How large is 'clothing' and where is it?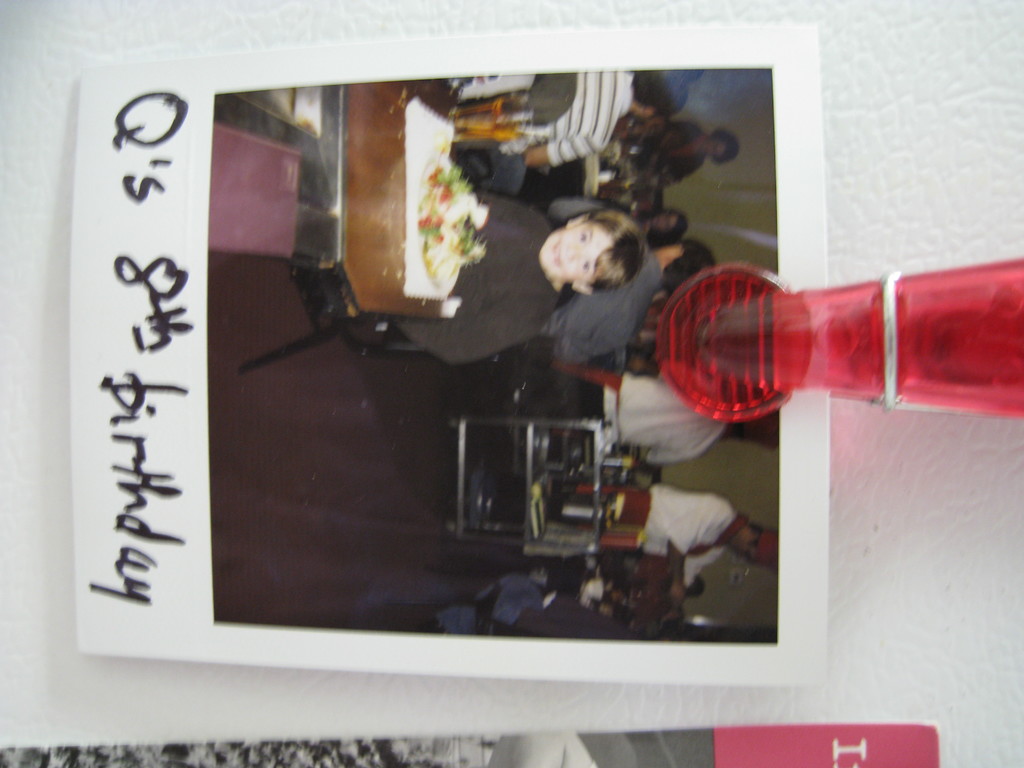
Bounding box: 379, 198, 563, 370.
